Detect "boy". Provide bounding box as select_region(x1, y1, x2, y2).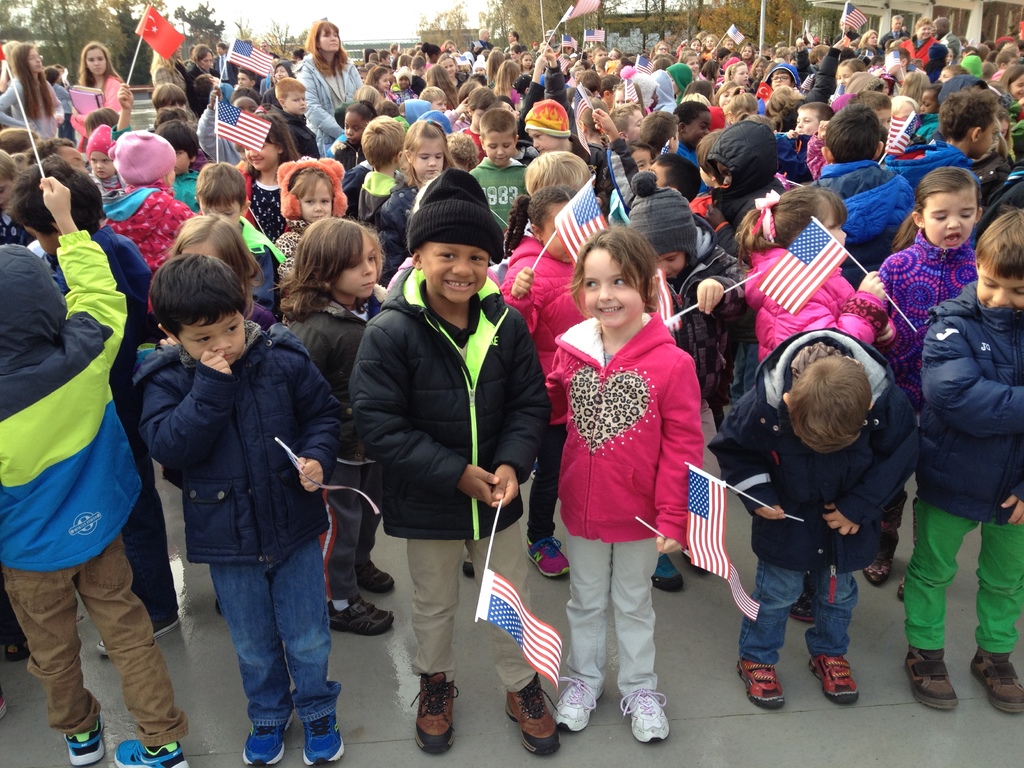
select_region(879, 86, 999, 191).
